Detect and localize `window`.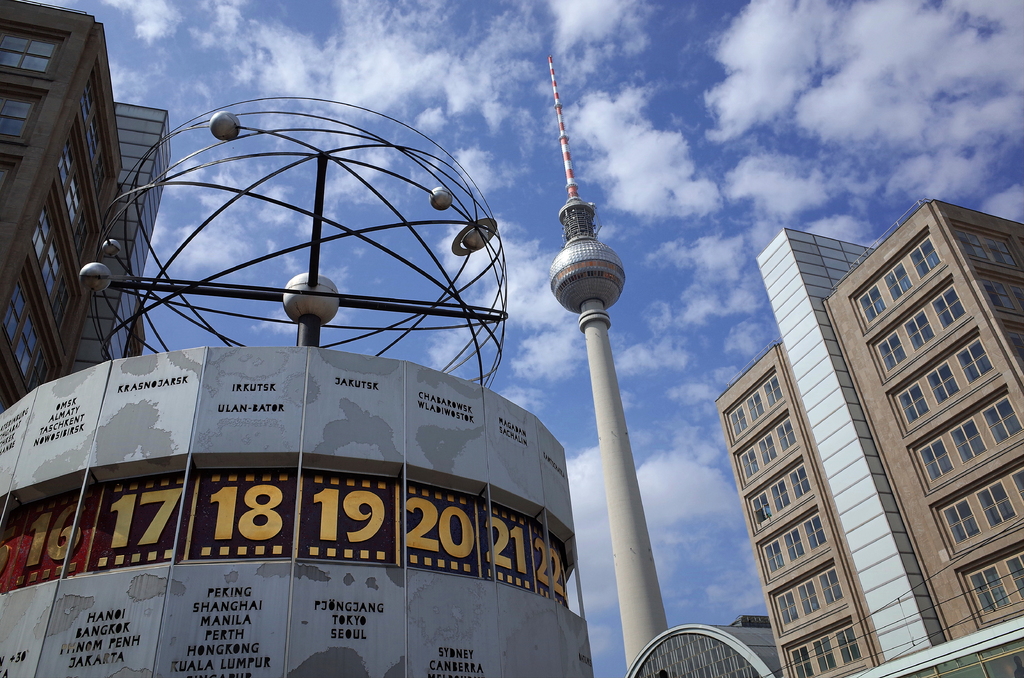
Localized at {"x1": 979, "y1": 397, "x2": 1023, "y2": 446}.
